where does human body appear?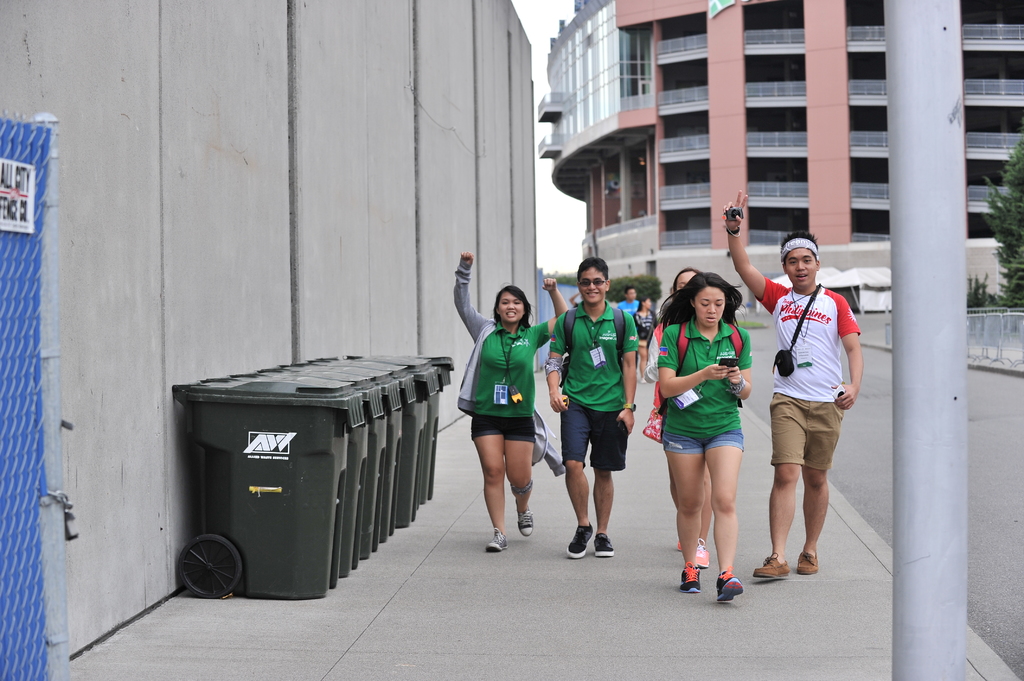
Appears at (456,253,566,559).
